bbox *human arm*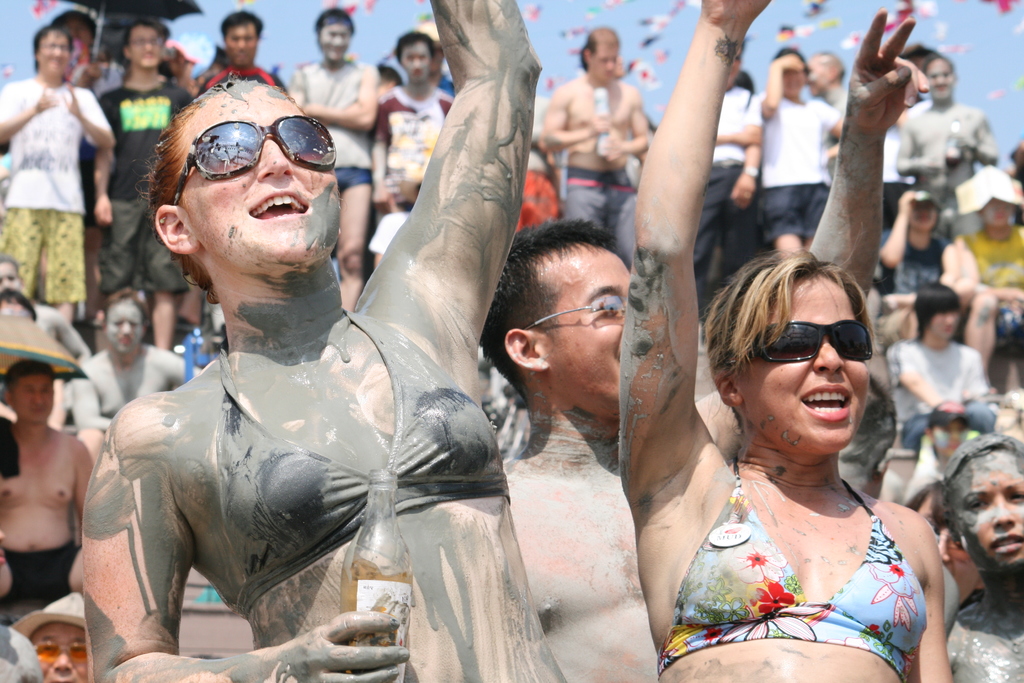
box(0, 70, 47, 149)
